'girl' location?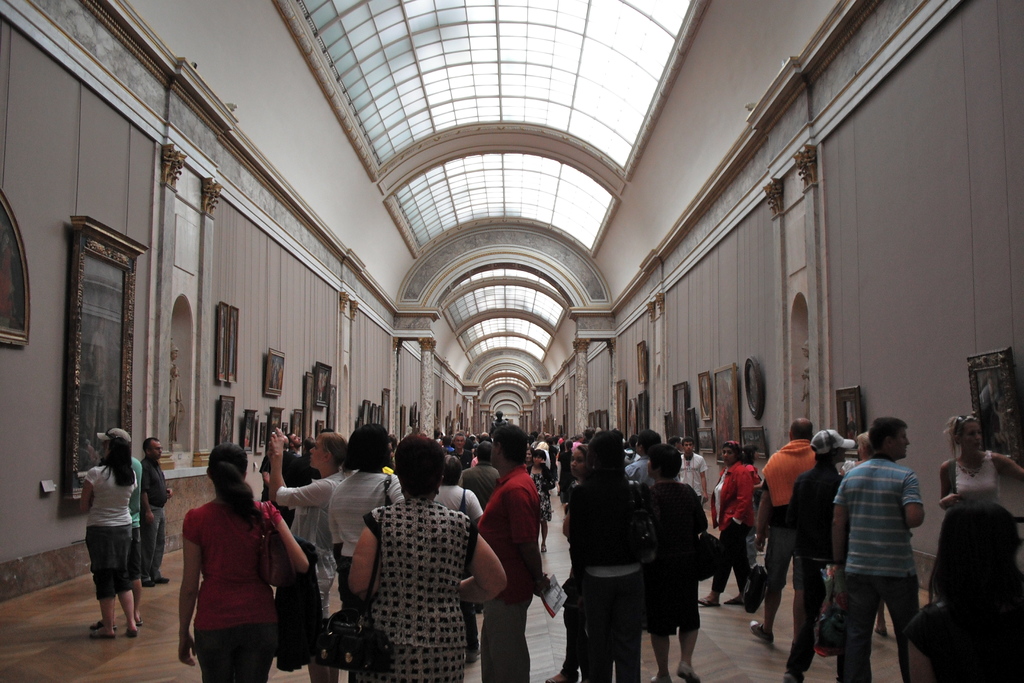
x1=82 y1=429 x2=138 y2=638
